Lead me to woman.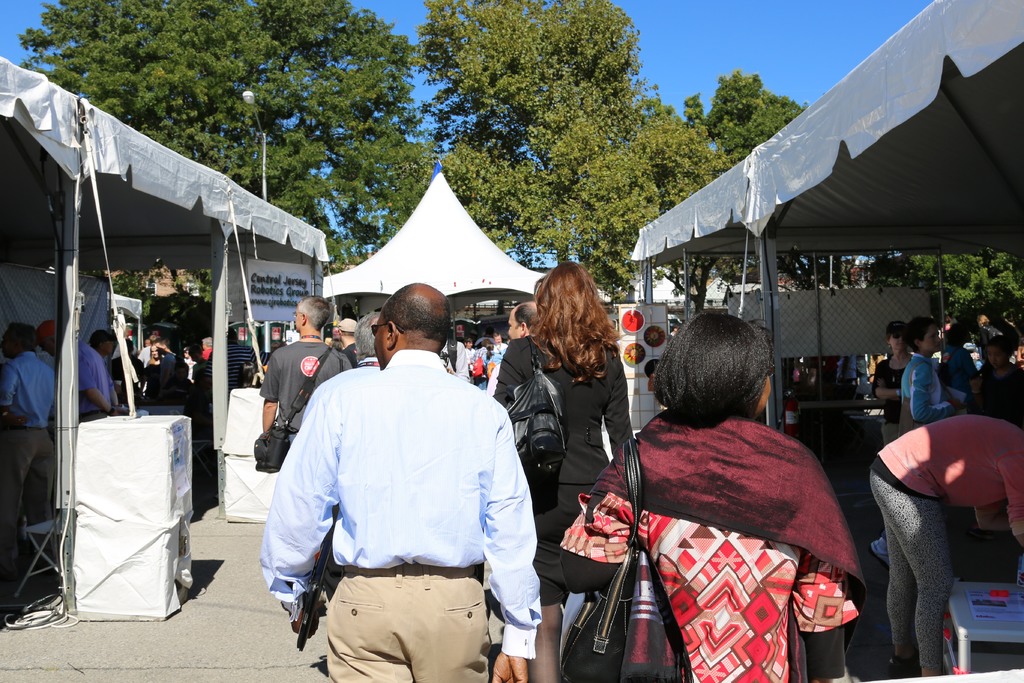
Lead to bbox=(622, 313, 864, 682).
